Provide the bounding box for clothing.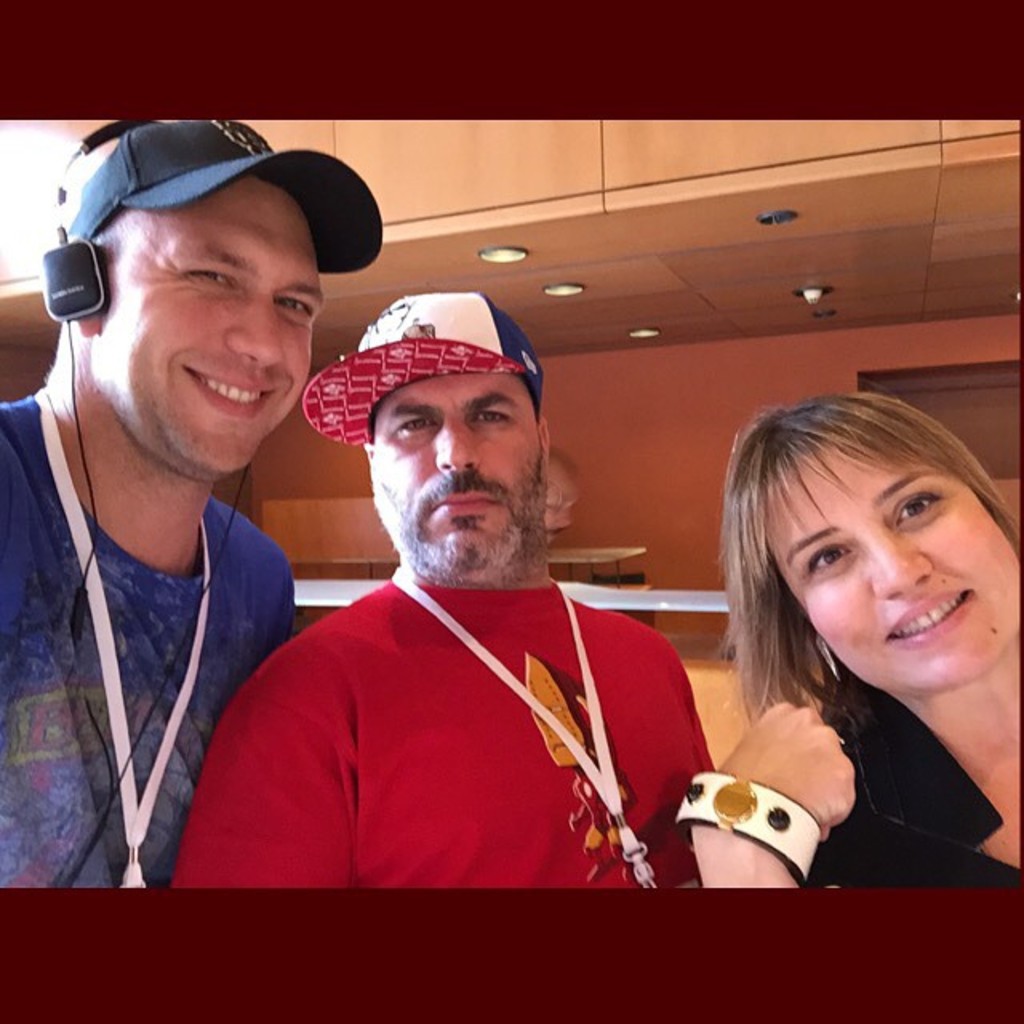
221,494,734,917.
